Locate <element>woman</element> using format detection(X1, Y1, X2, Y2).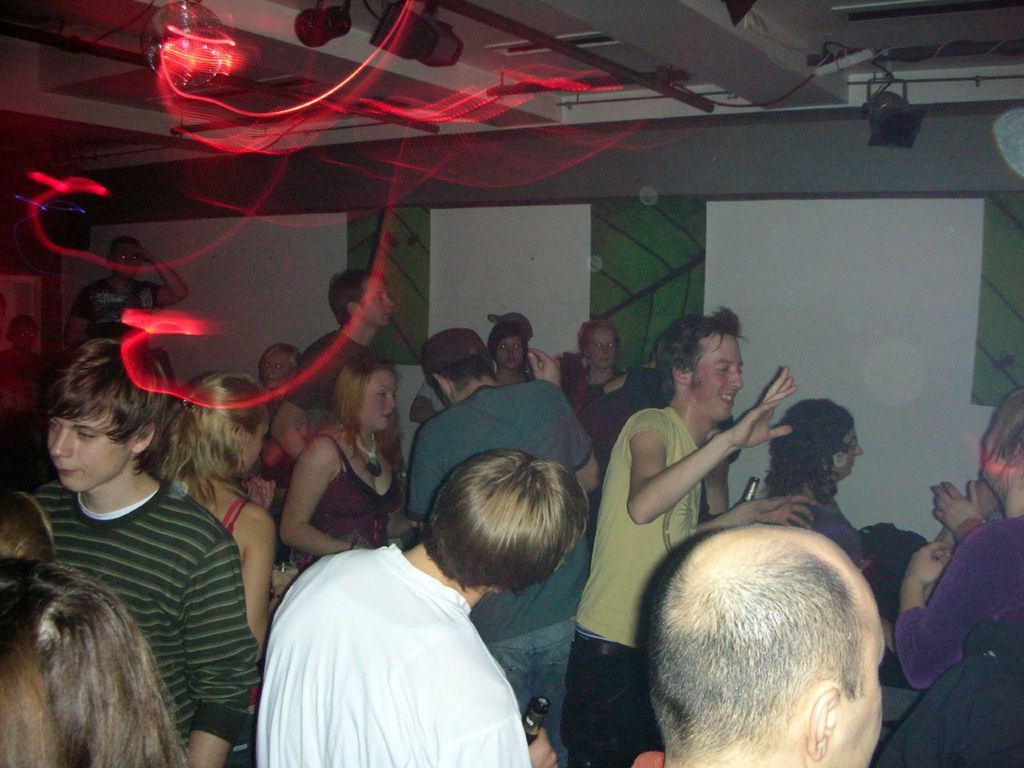
detection(486, 316, 534, 390).
